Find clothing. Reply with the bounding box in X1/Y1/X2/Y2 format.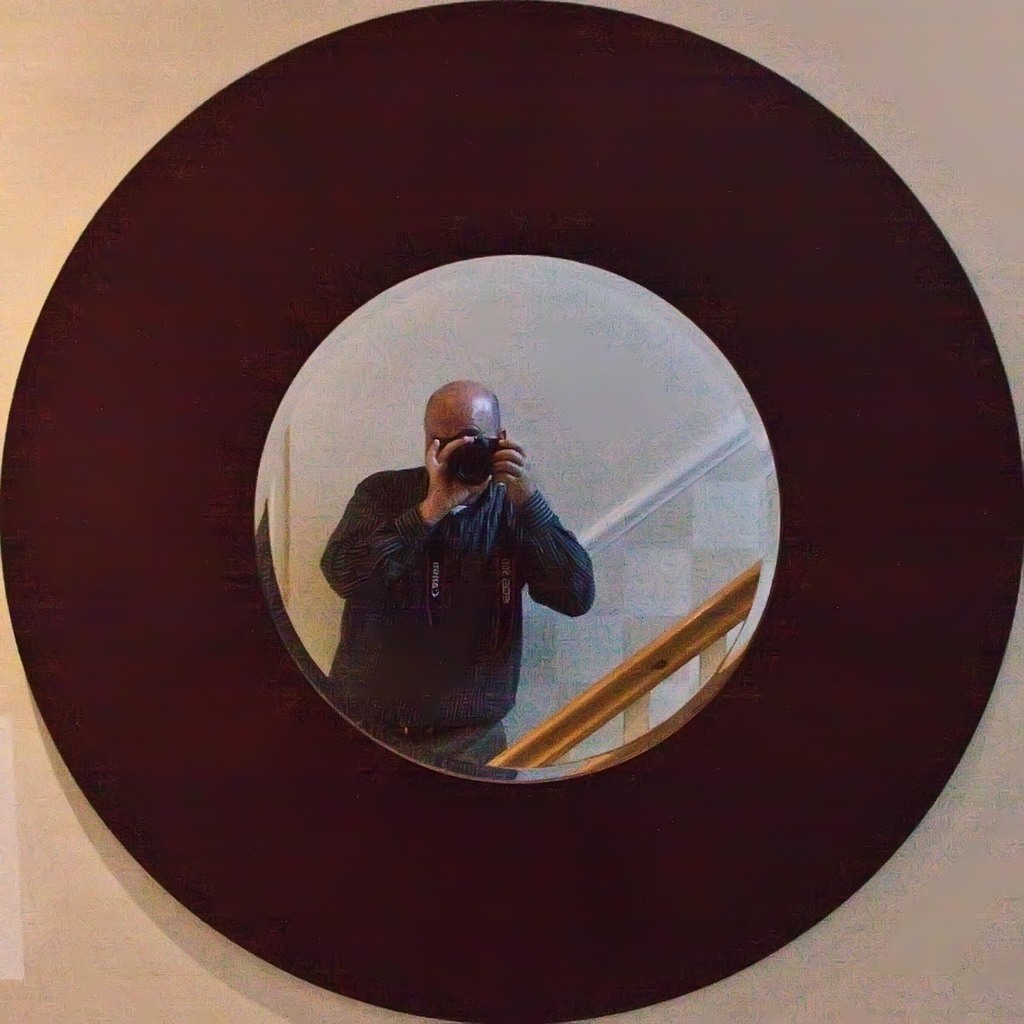
349/419/589/744.
